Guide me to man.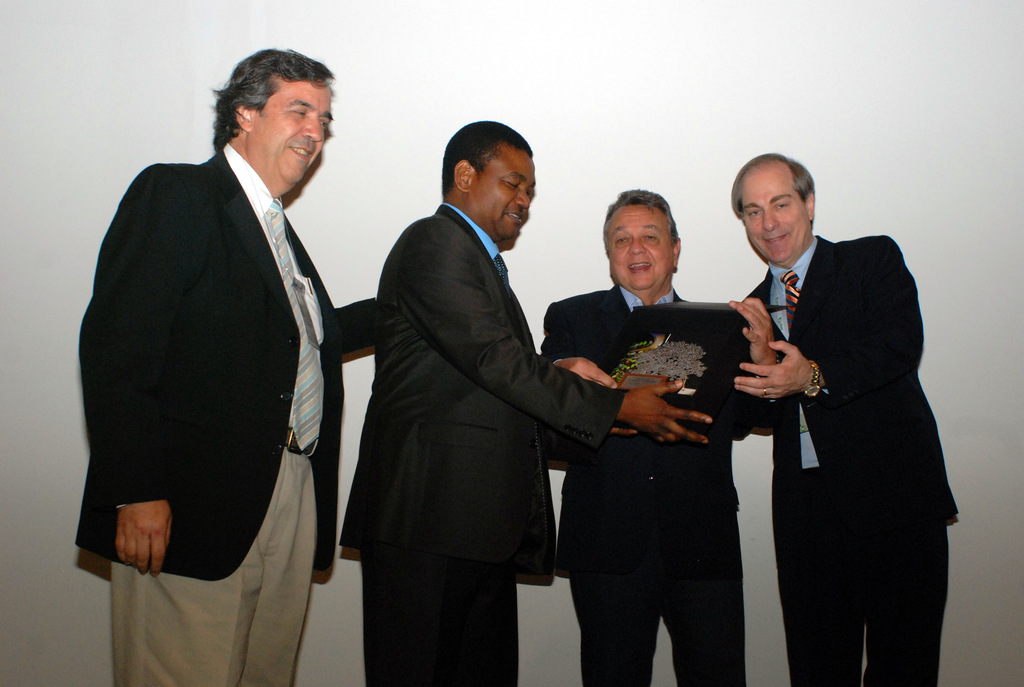
Guidance: select_region(727, 154, 956, 686).
